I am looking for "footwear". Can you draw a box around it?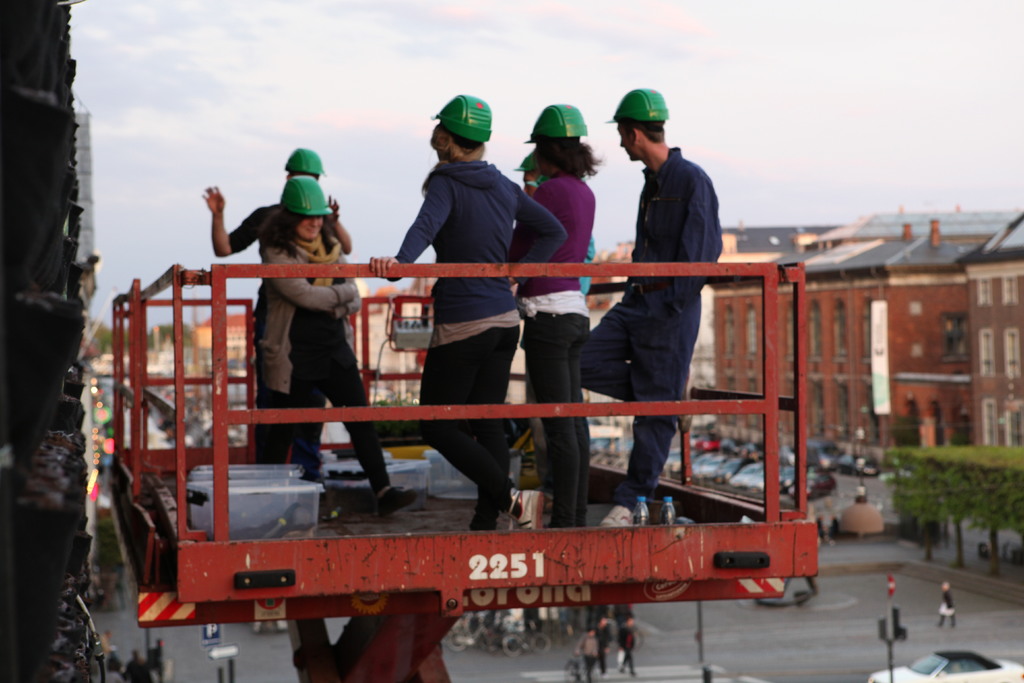
Sure, the bounding box is bbox=(469, 489, 490, 531).
